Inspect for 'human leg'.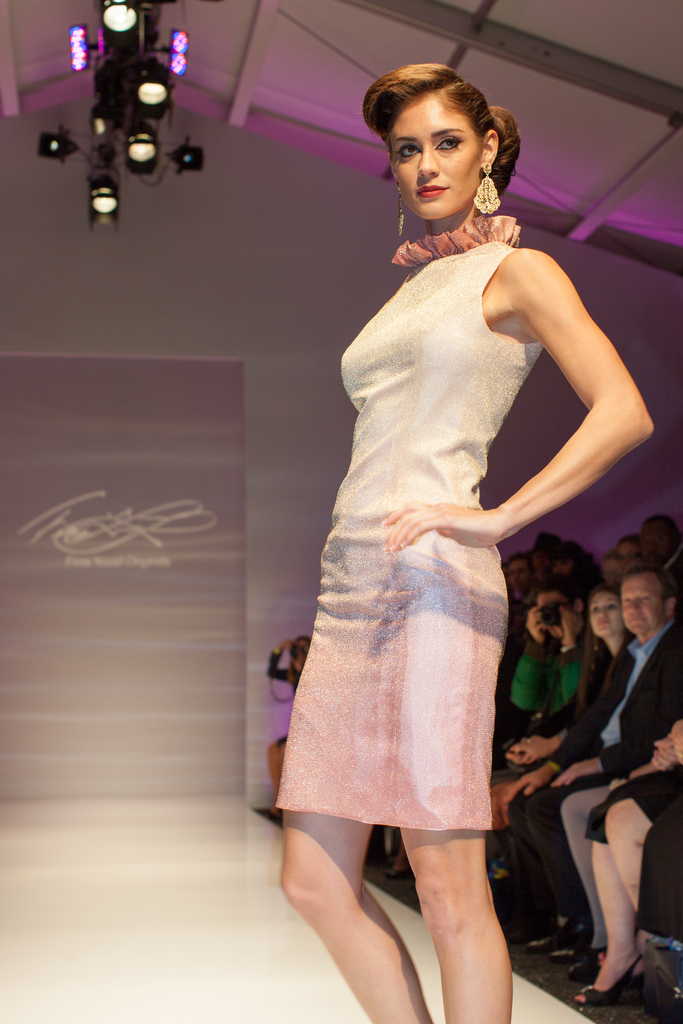
Inspection: {"left": 605, "top": 798, "right": 661, "bottom": 921}.
